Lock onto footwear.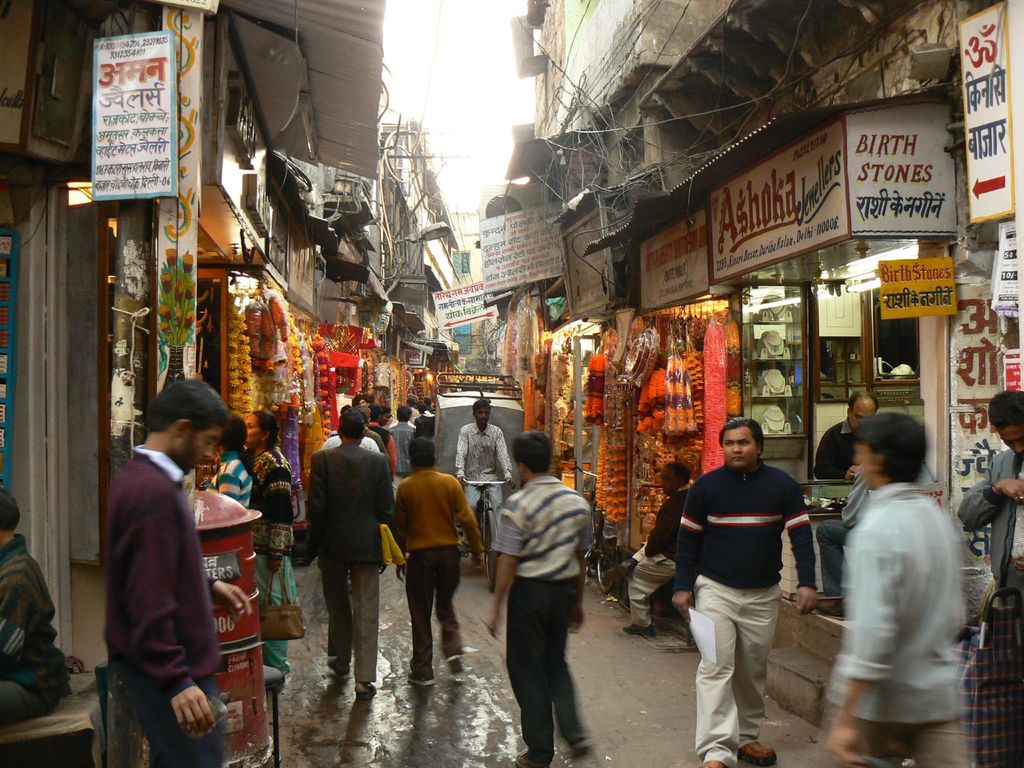
Locked: bbox=(707, 750, 726, 767).
